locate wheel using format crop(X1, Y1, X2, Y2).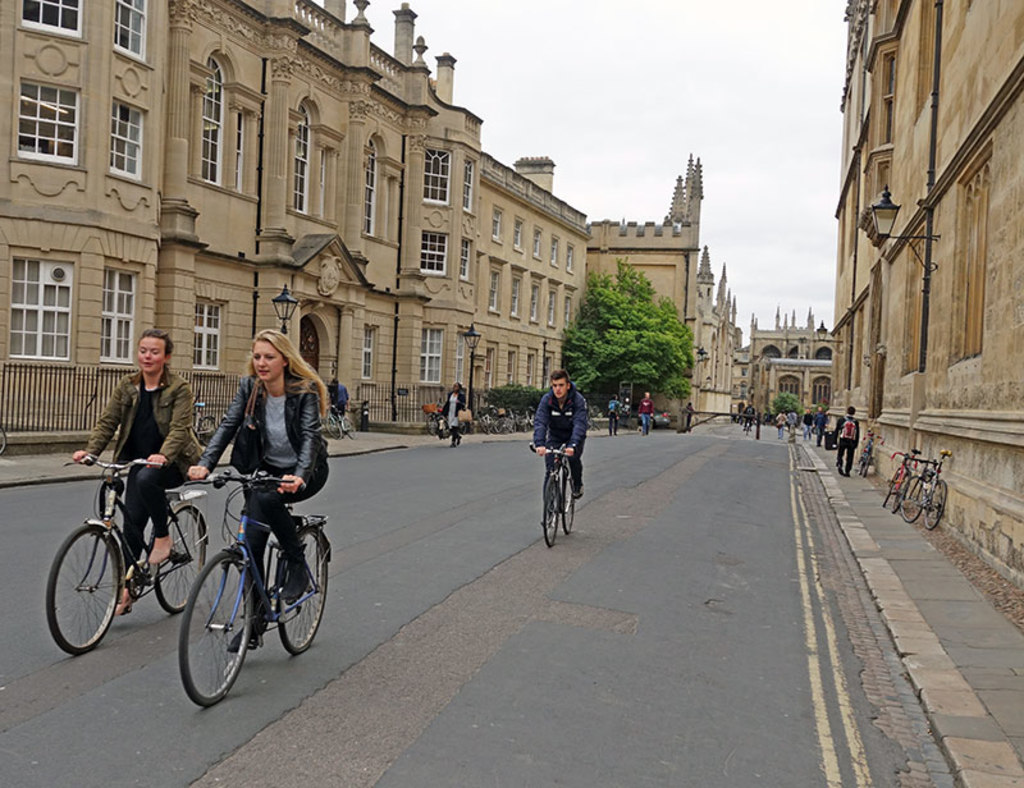
crop(878, 467, 901, 512).
